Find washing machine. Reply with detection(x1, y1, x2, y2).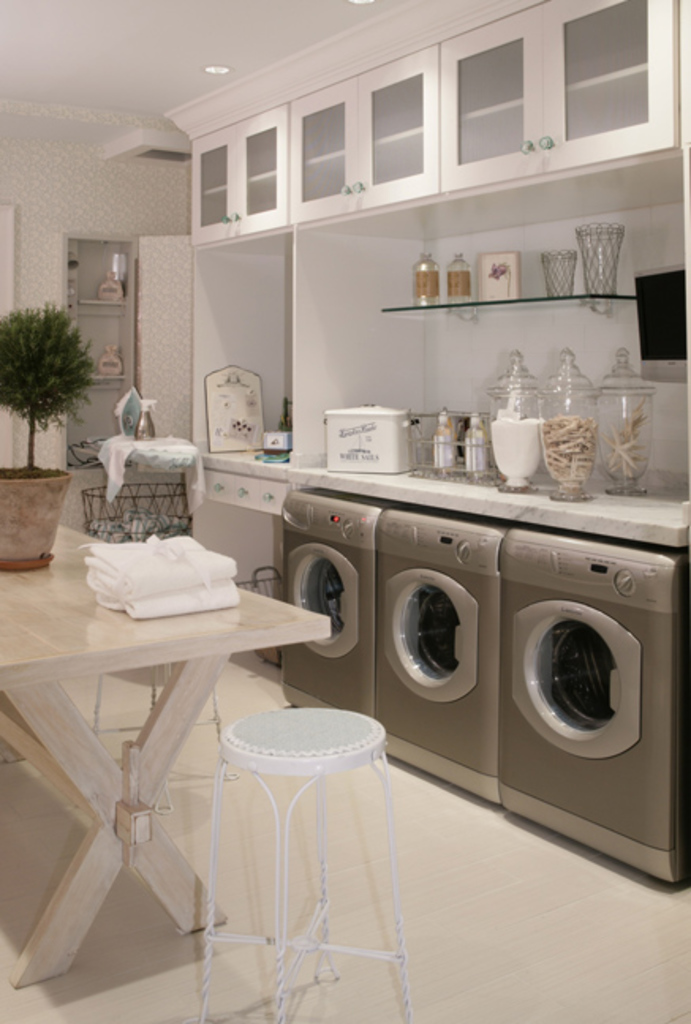
detection(362, 510, 498, 811).
